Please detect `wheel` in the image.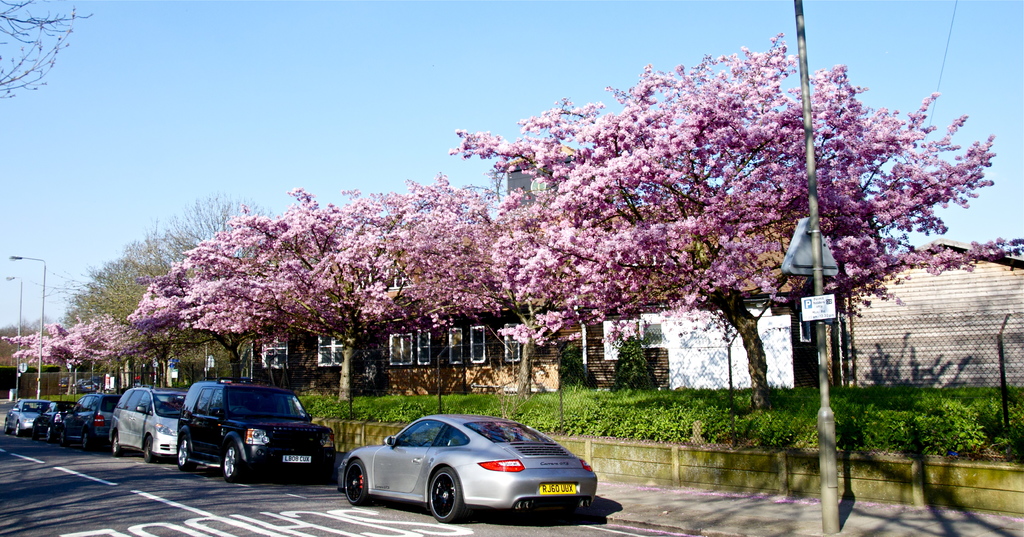
220/443/237/478.
